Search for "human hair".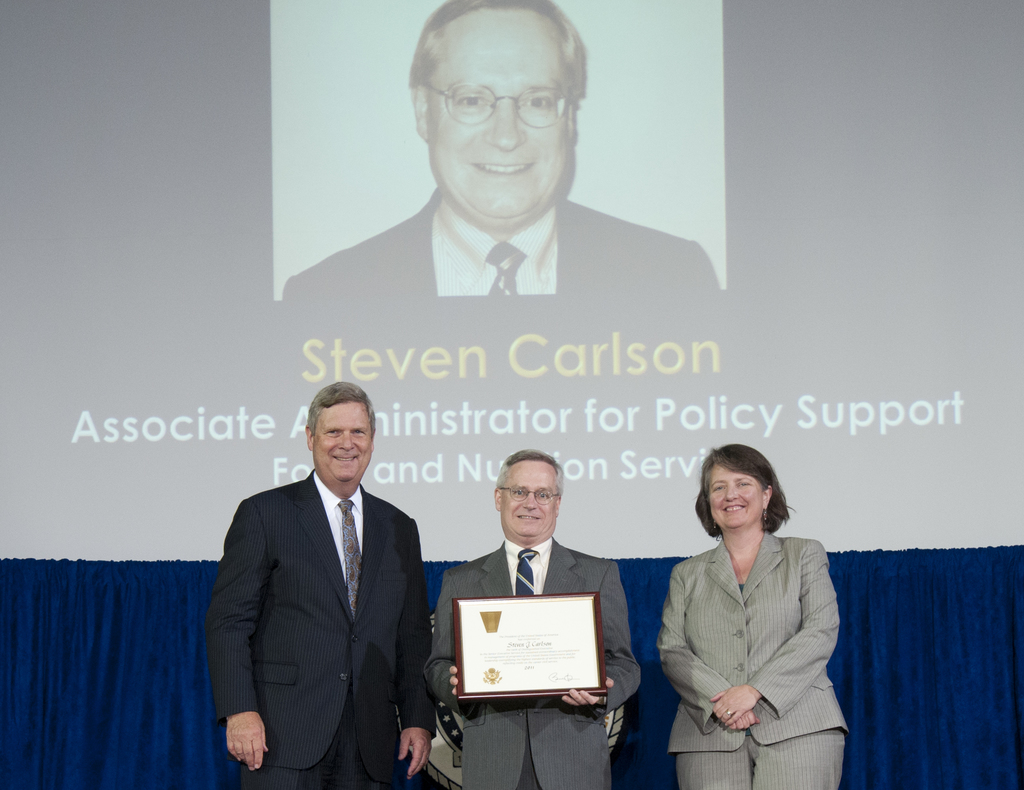
Found at crop(694, 440, 785, 538).
